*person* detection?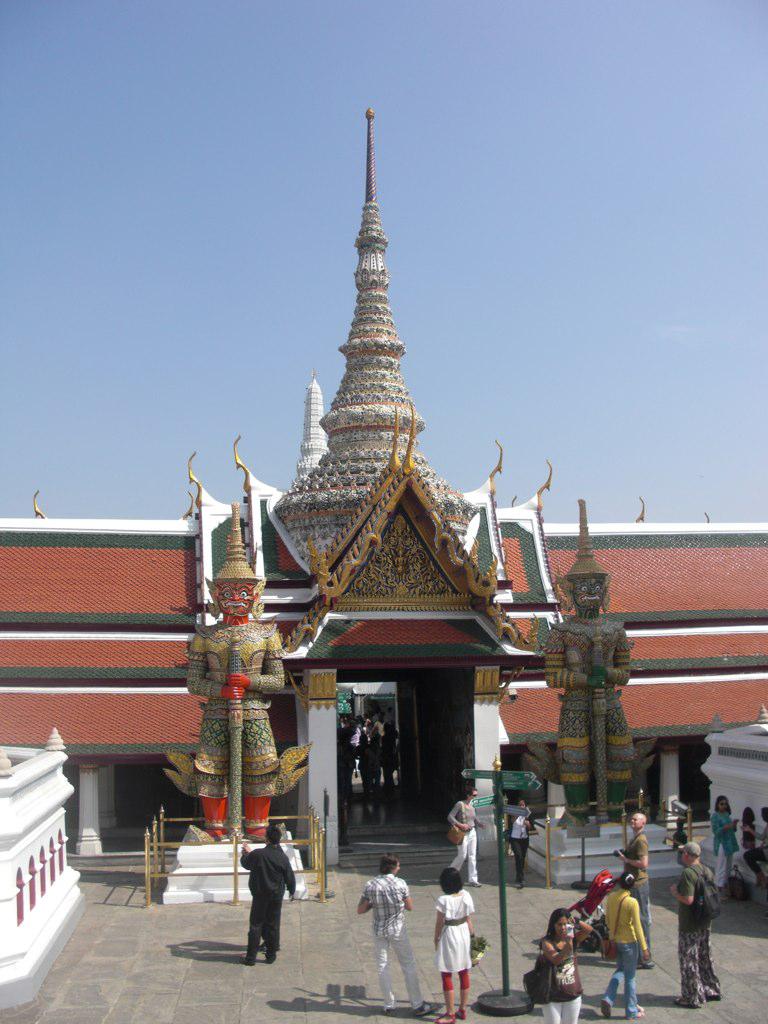
pyautogui.locateOnScreen(740, 812, 762, 861)
